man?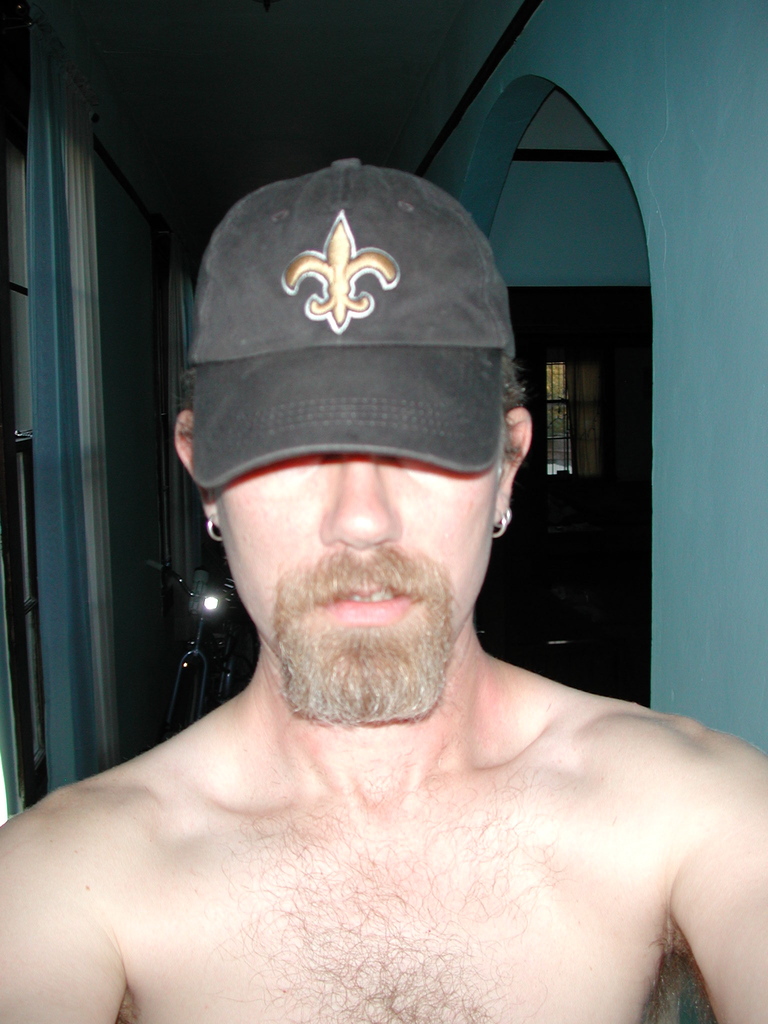
31, 129, 742, 997
